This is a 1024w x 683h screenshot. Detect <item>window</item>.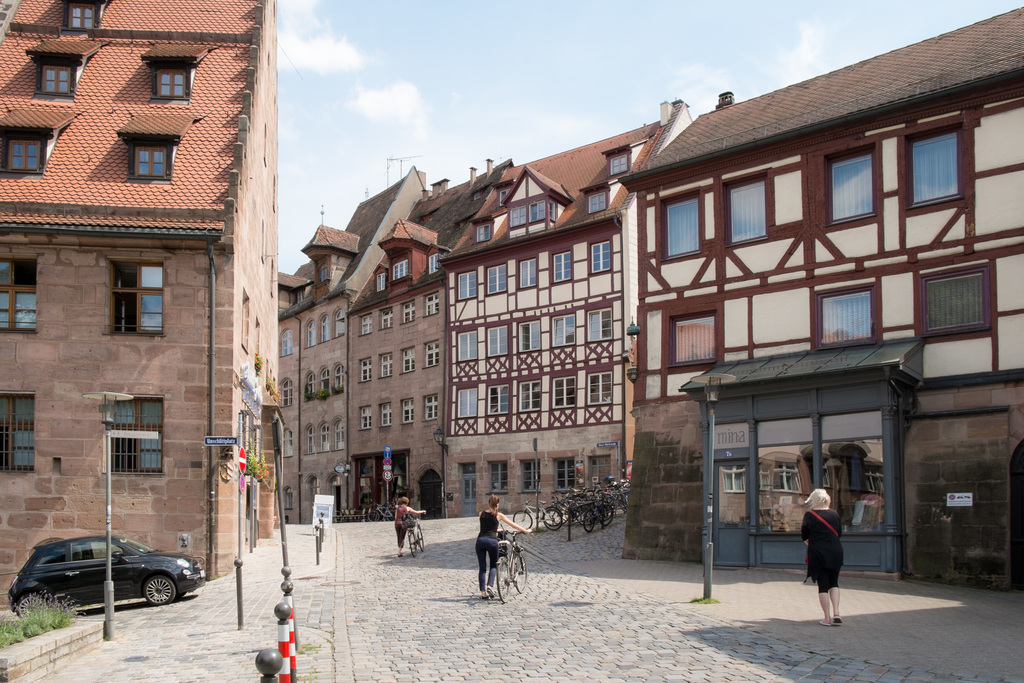
left=361, top=360, right=372, bottom=381.
